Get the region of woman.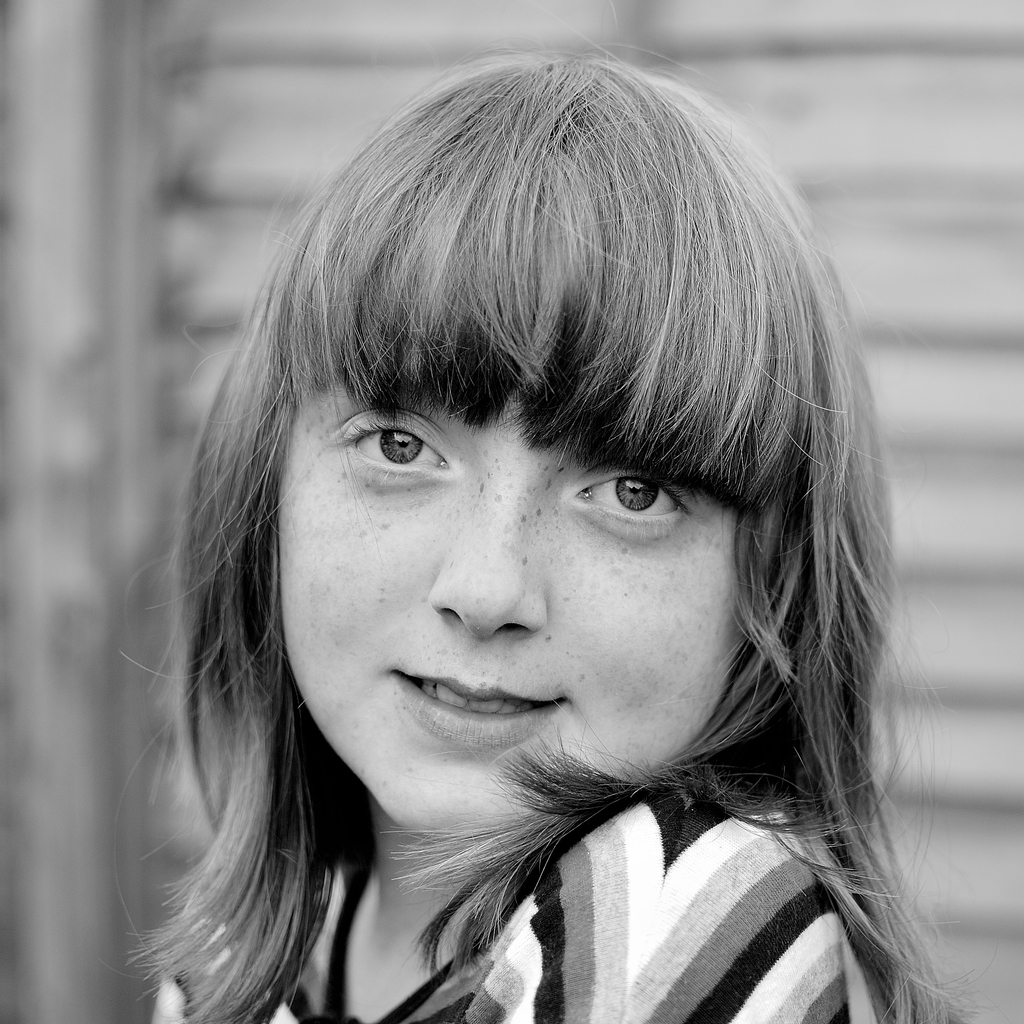
{"x1": 88, "y1": 49, "x2": 972, "y2": 1023}.
